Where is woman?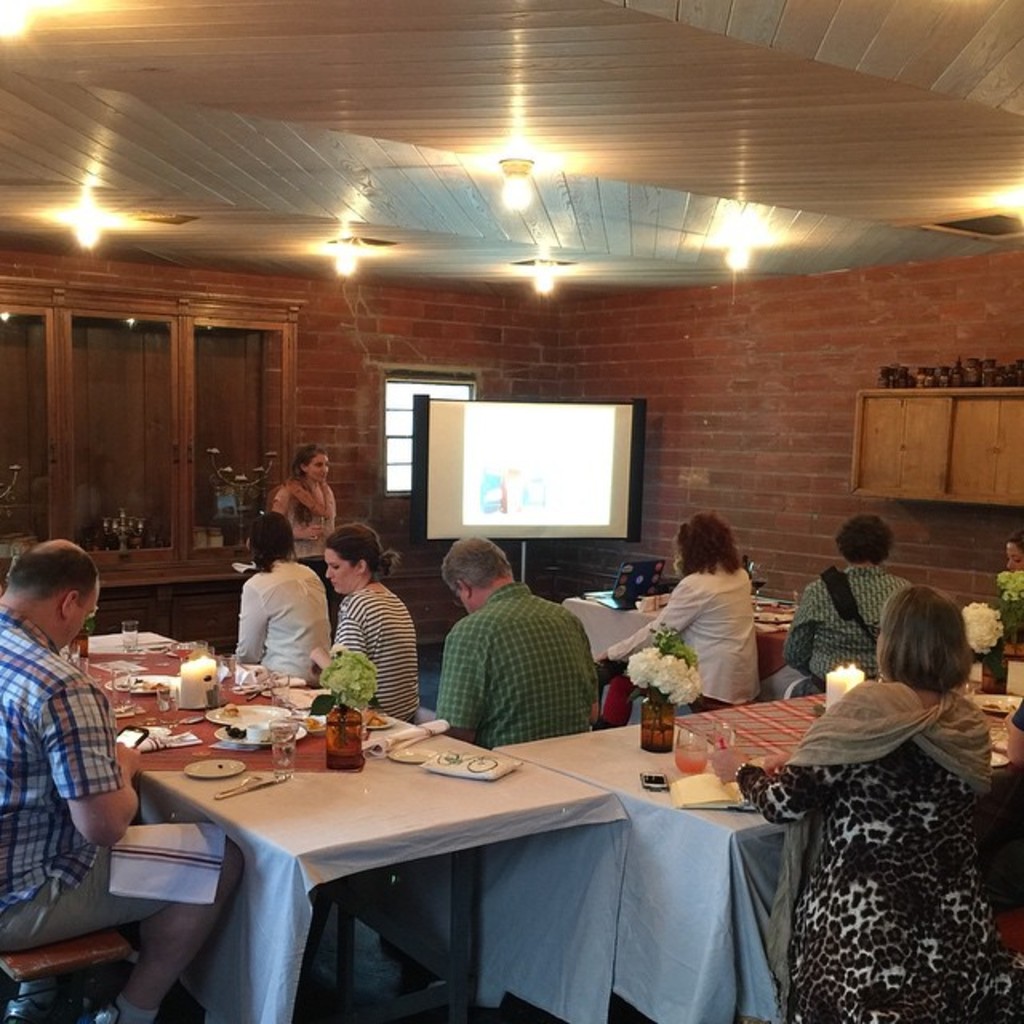
(314,523,418,726).
